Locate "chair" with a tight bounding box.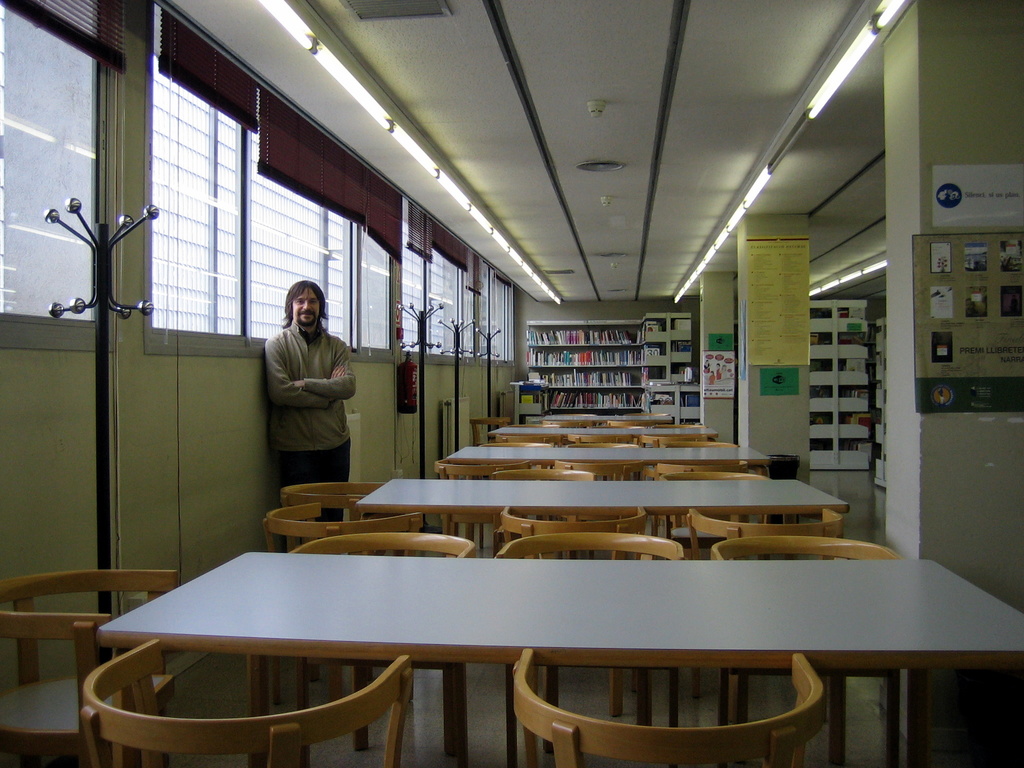
[493, 466, 600, 559].
